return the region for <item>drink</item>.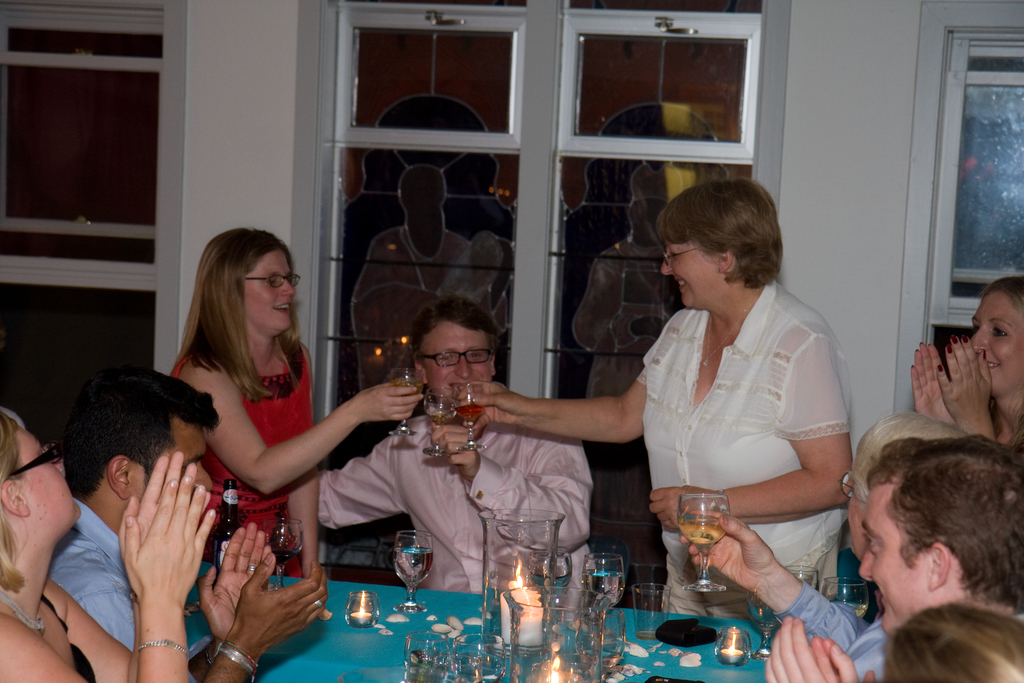
Rect(660, 500, 757, 568).
